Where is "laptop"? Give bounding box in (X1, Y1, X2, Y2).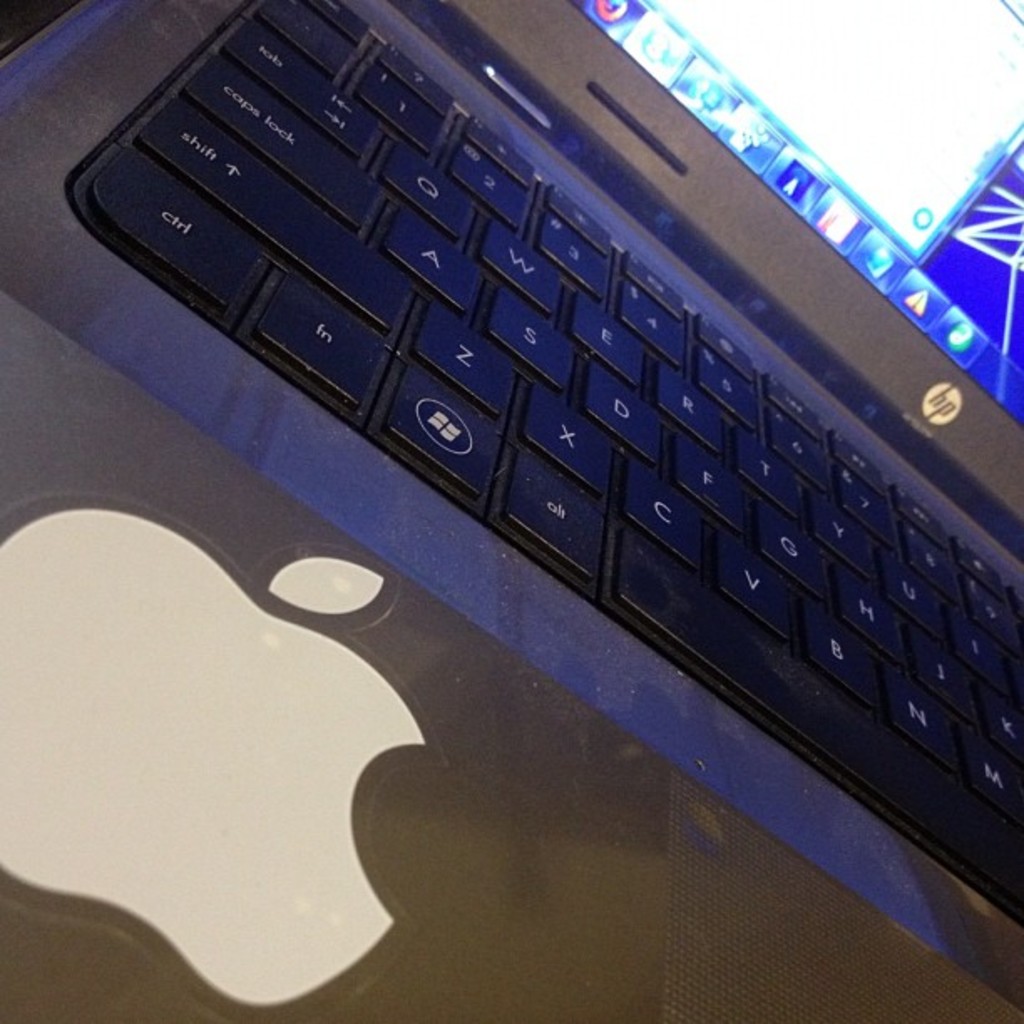
(2, 0, 1022, 1021).
